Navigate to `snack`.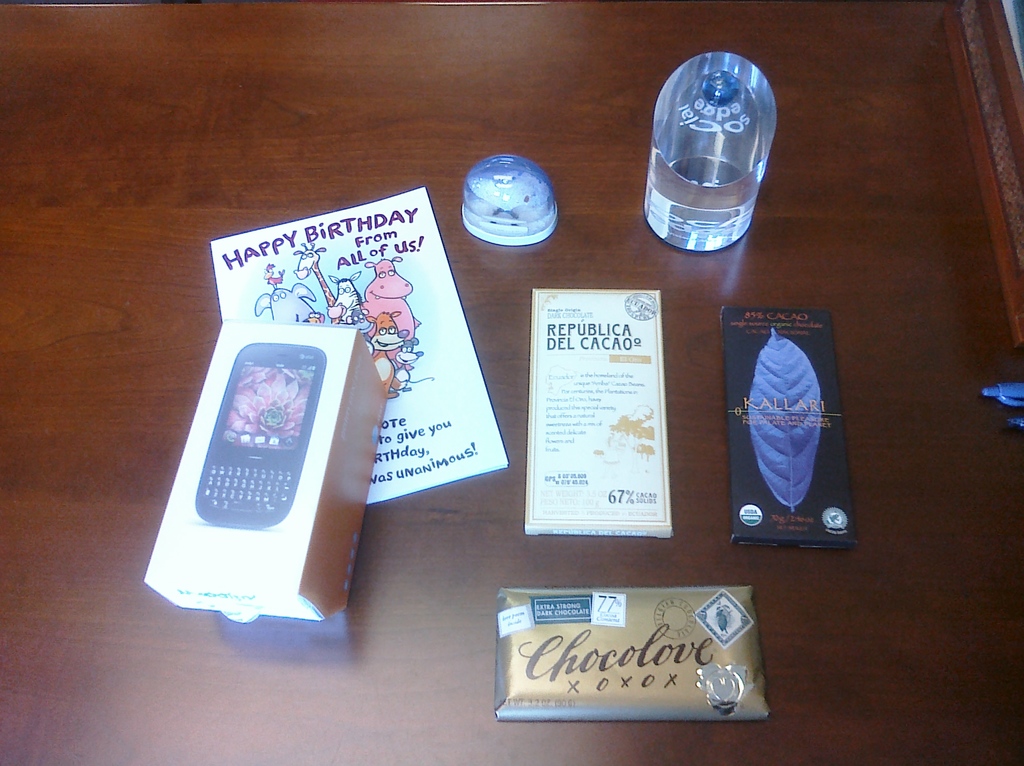
Navigation target: x1=488 y1=575 x2=767 y2=740.
